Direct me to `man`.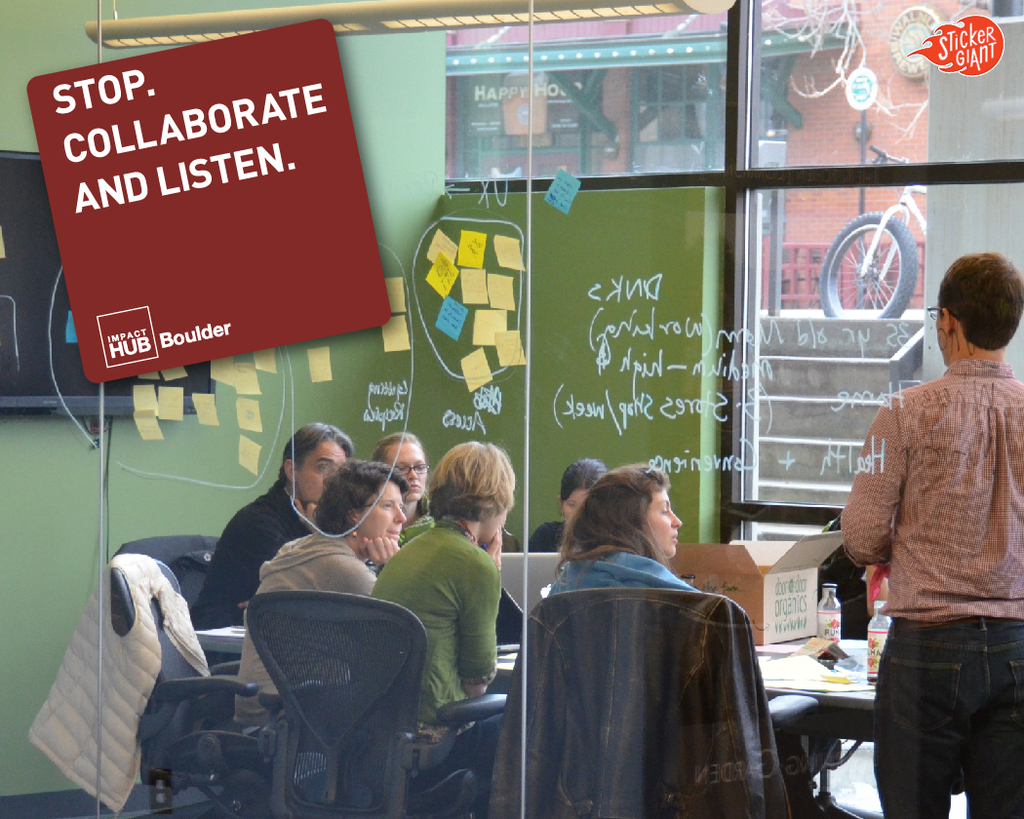
Direction: [847,254,1023,818].
